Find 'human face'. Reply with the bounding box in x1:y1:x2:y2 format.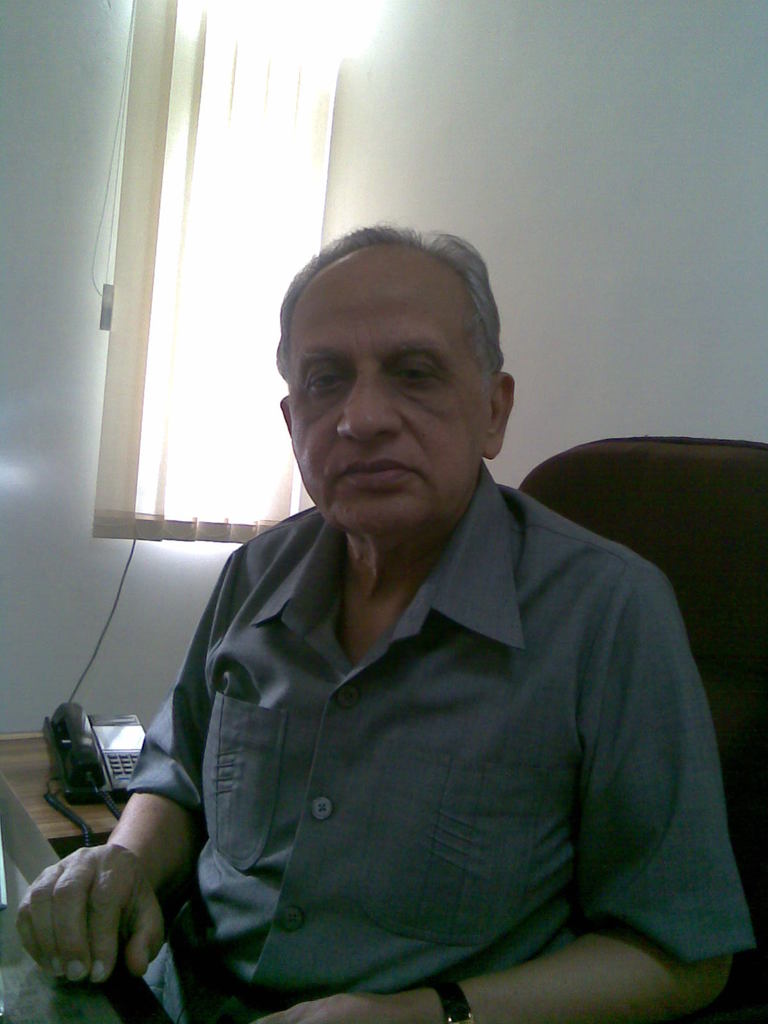
285:262:483:538.
